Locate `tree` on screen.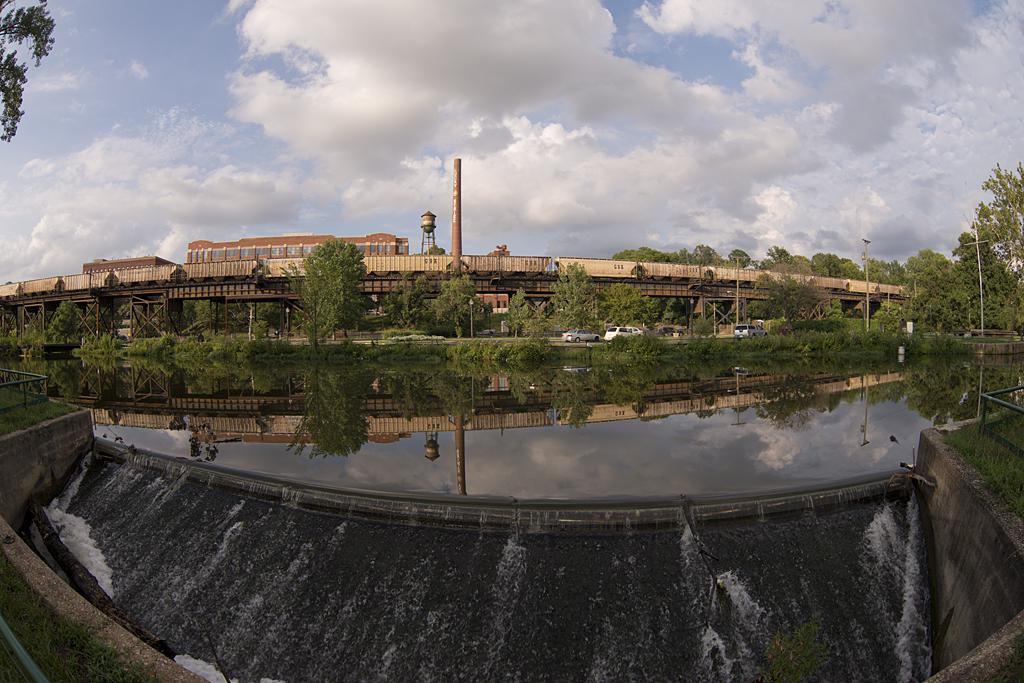
On screen at BBox(1, 0, 63, 149).
